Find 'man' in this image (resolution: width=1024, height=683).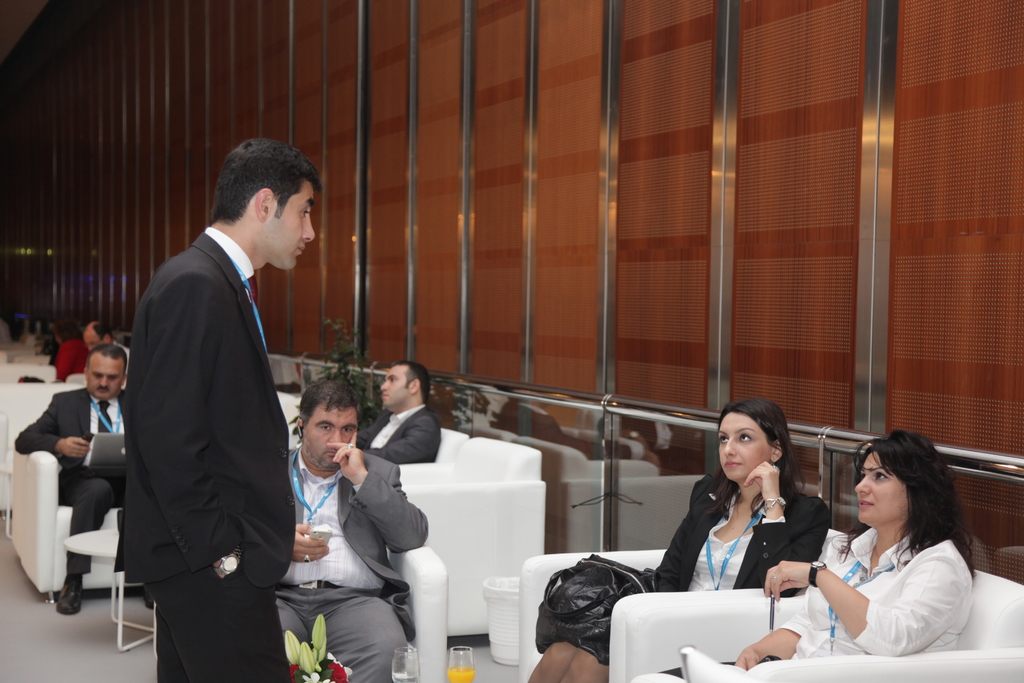
box(83, 324, 136, 390).
